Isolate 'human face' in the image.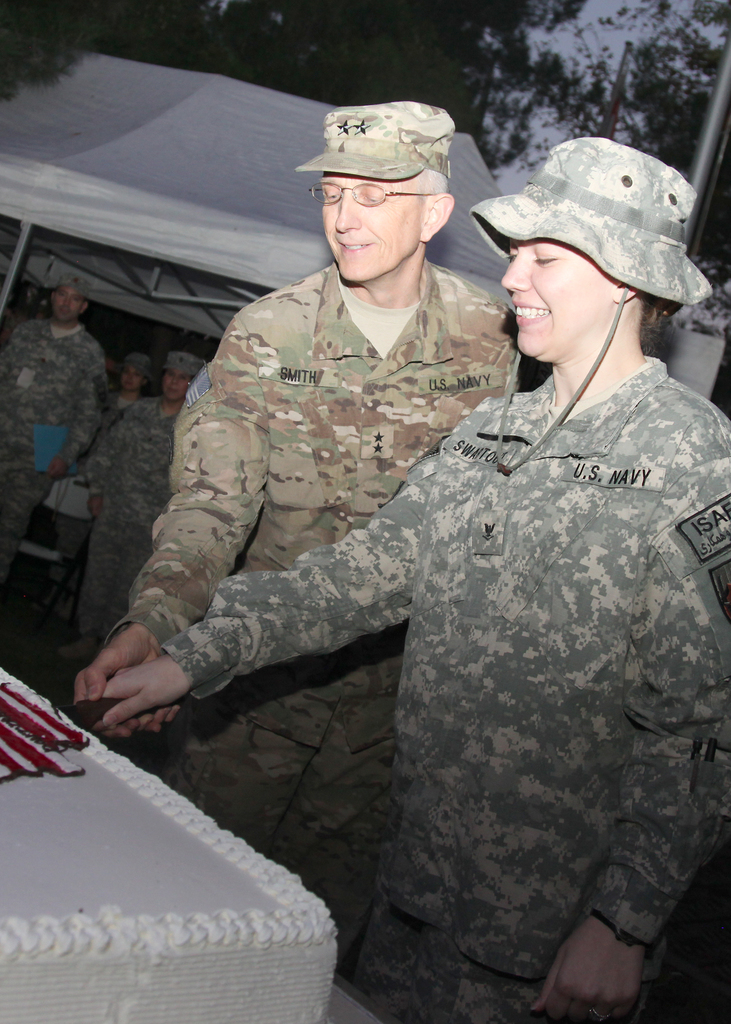
Isolated region: 313 171 421 279.
